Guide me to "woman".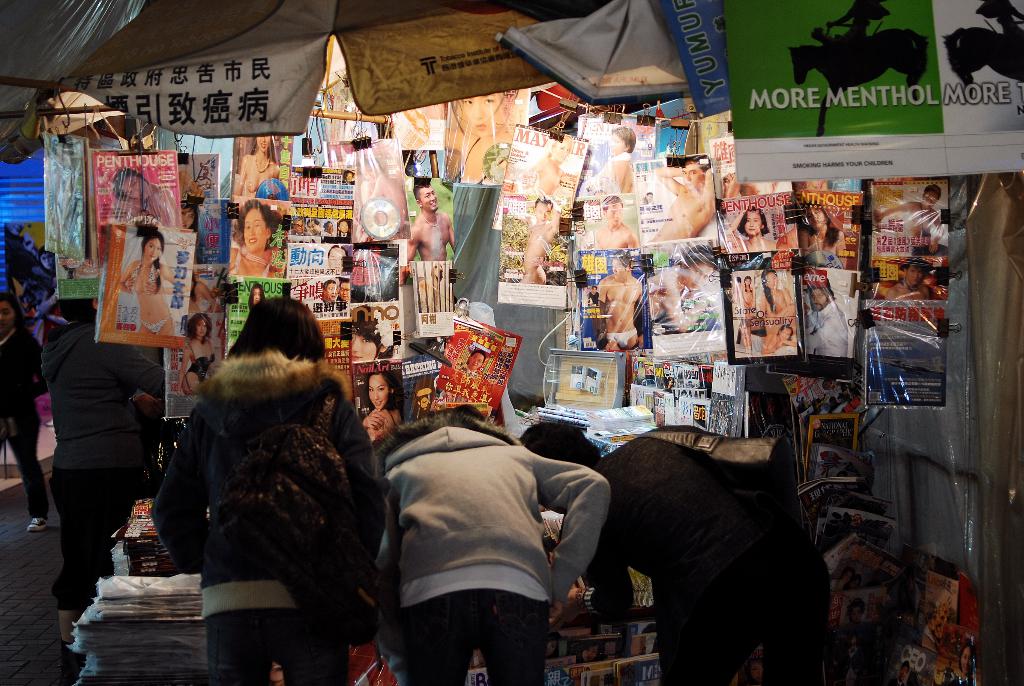
Guidance: detection(362, 373, 404, 444).
